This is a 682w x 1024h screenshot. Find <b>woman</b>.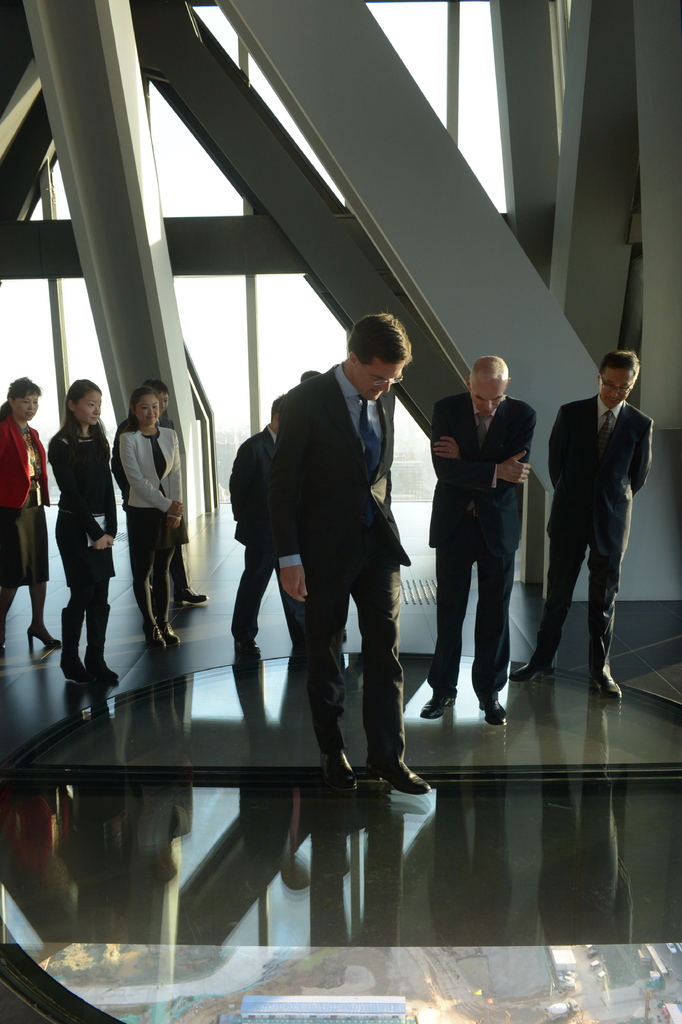
Bounding box: crop(42, 380, 135, 685).
